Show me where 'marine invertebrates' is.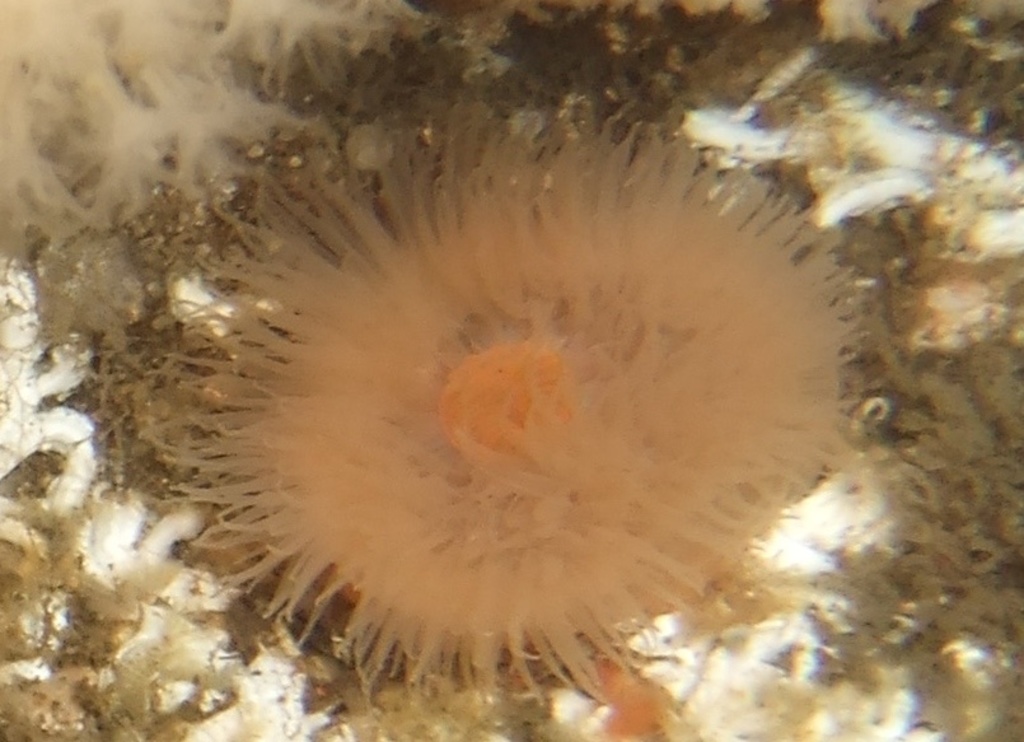
'marine invertebrates' is at 127,94,915,741.
